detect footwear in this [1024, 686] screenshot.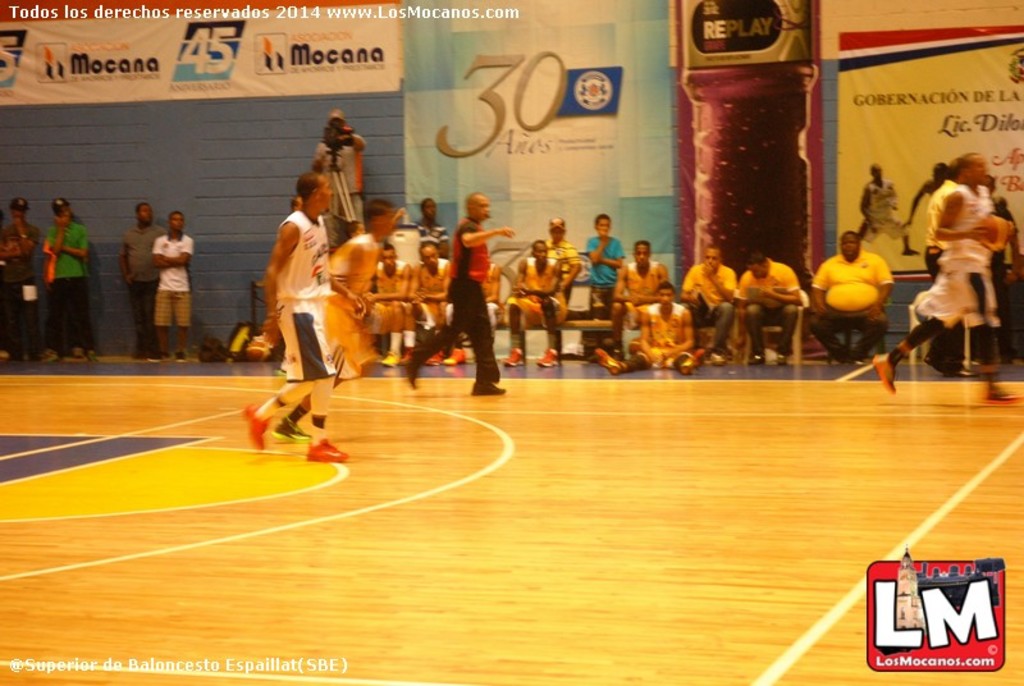
Detection: rect(925, 353, 942, 370).
